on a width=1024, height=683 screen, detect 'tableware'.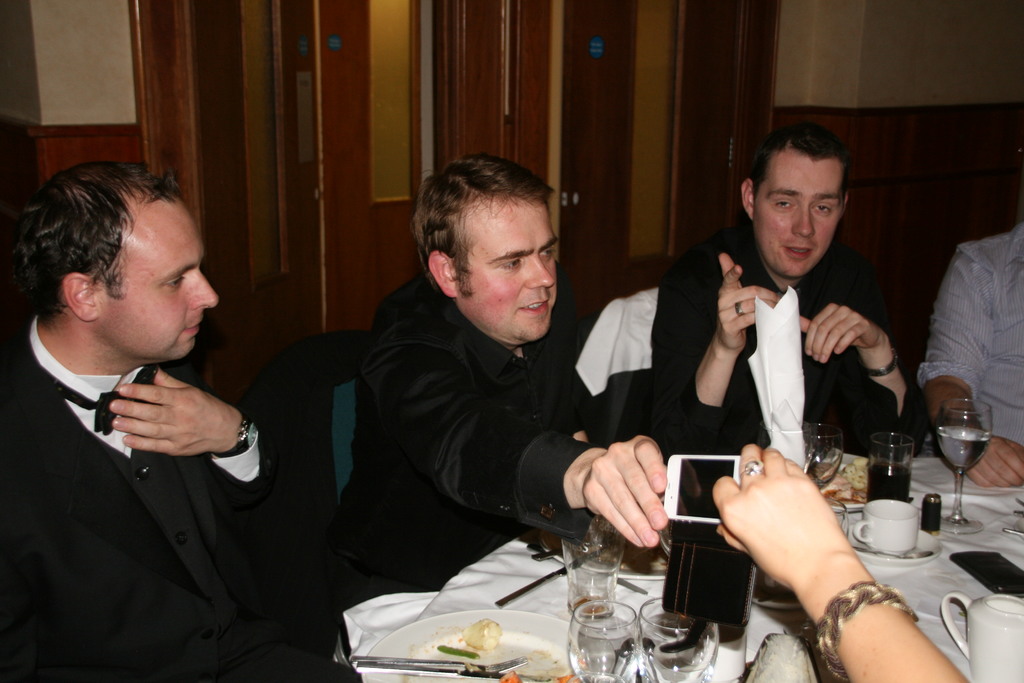
box(344, 652, 527, 676).
